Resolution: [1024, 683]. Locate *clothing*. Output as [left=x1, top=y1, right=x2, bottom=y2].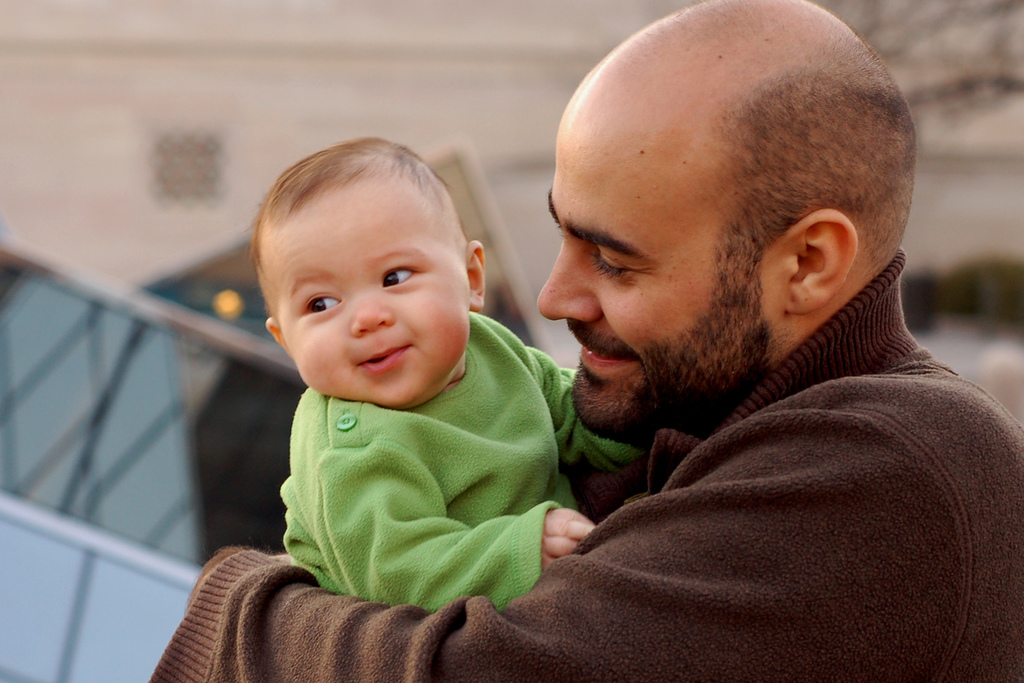
[left=484, top=281, right=1021, bottom=671].
